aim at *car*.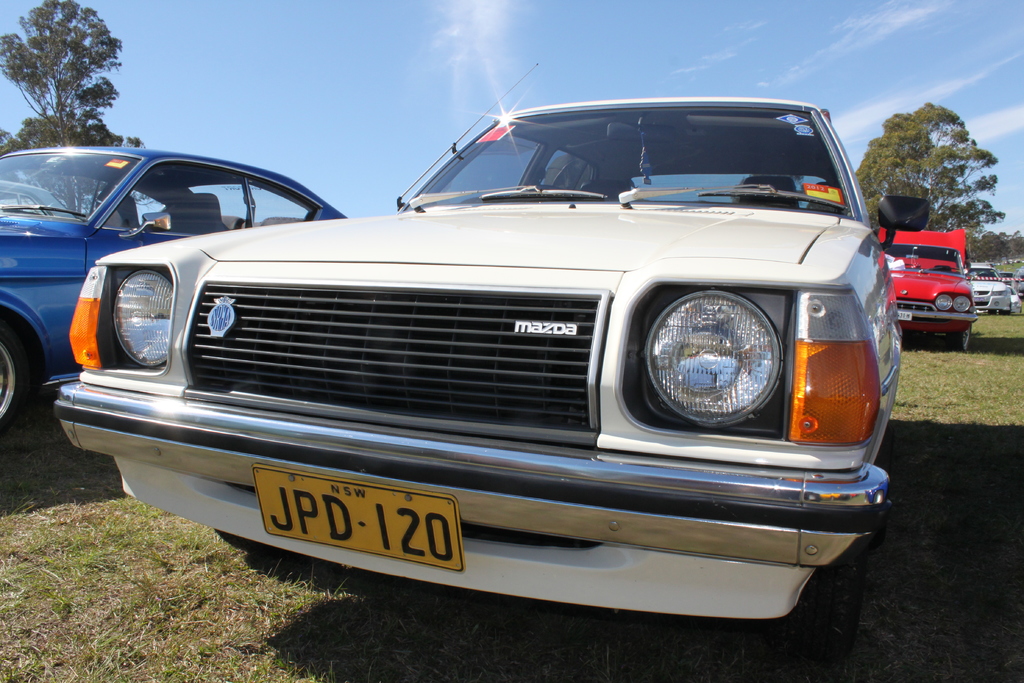
Aimed at locate(24, 74, 932, 638).
